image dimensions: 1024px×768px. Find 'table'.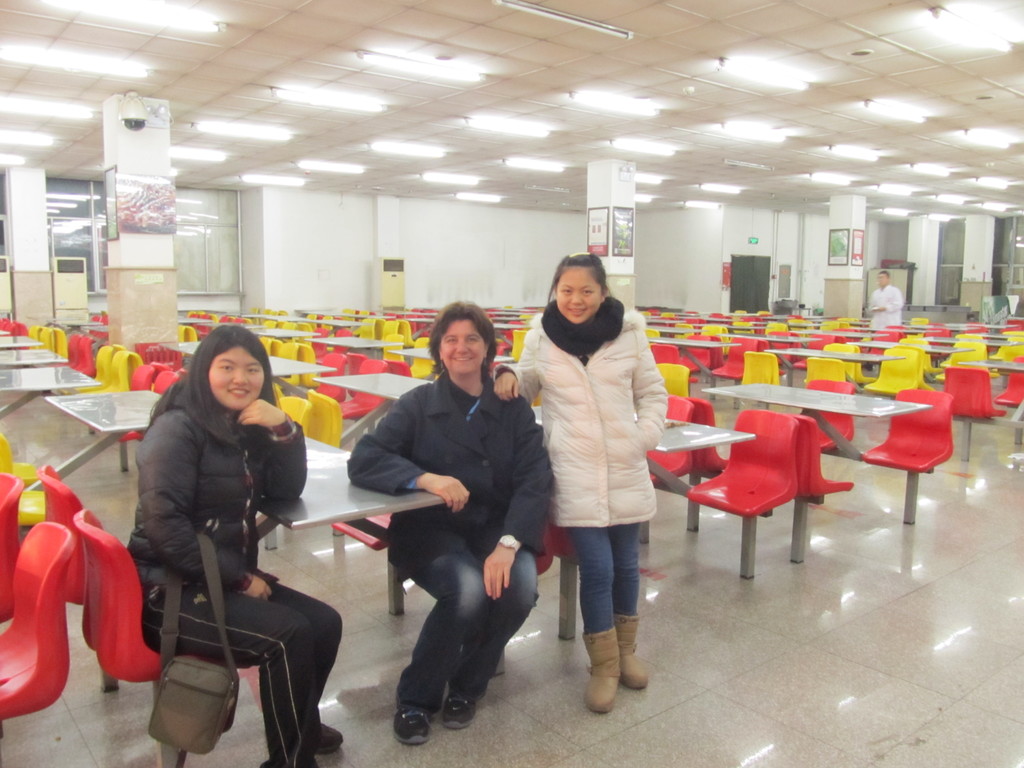
[left=534, top=404, right=751, bottom=529].
